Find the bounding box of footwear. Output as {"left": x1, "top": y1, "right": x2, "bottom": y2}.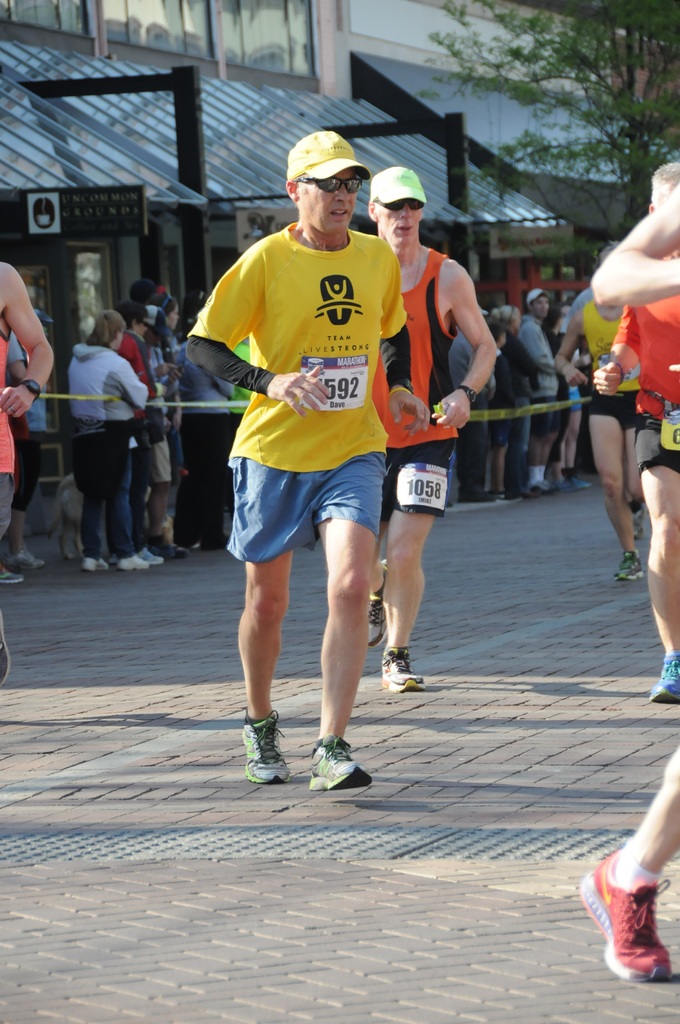
{"left": 0, "top": 609, "right": 12, "bottom": 679}.
